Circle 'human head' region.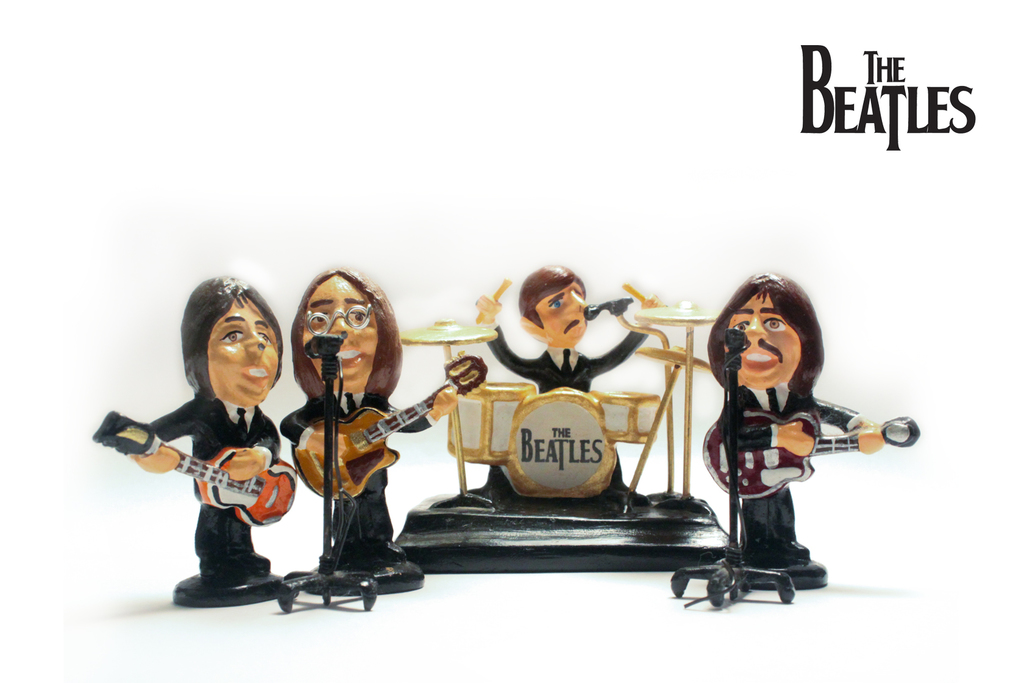
Region: select_region(291, 268, 384, 388).
